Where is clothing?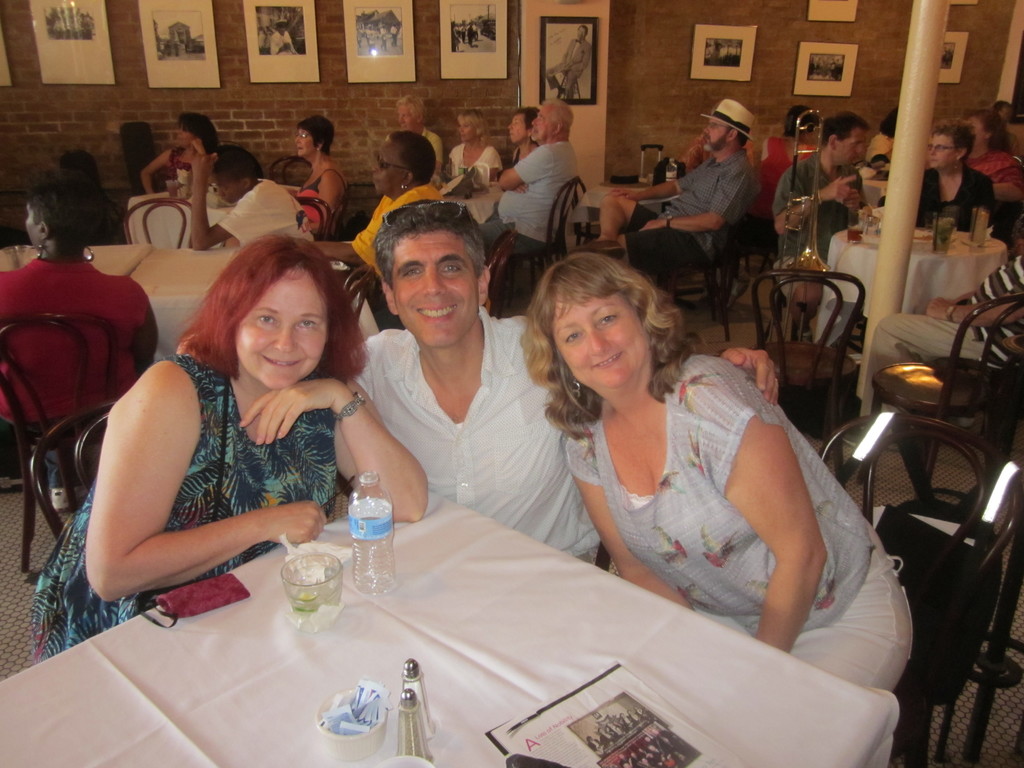
(856, 125, 904, 160).
